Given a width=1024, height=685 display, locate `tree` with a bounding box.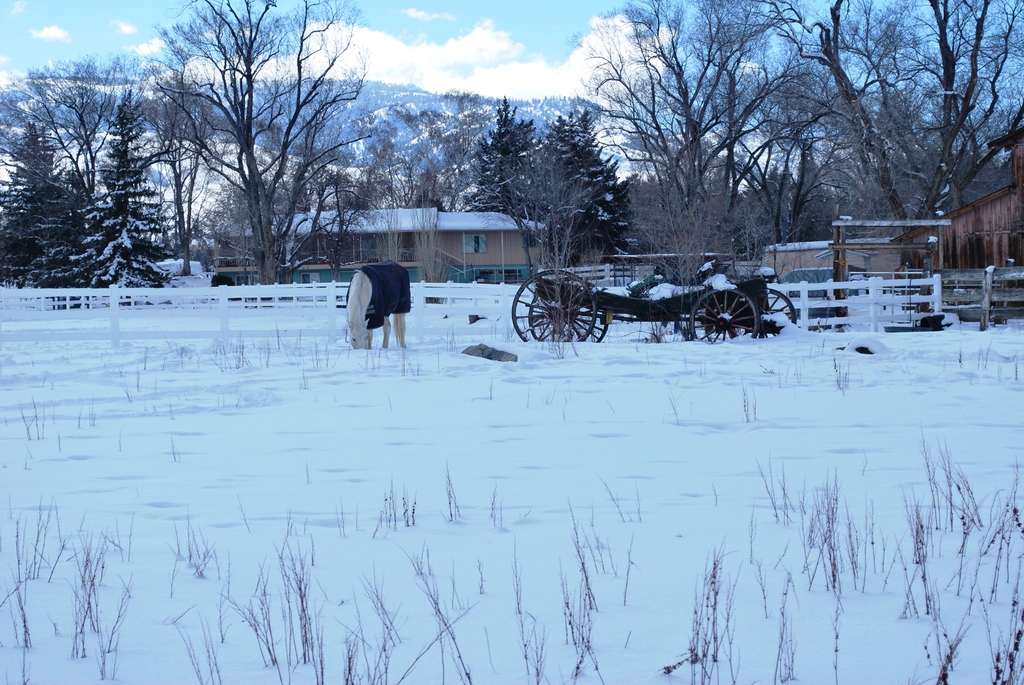
Located: 403:120:454:282.
